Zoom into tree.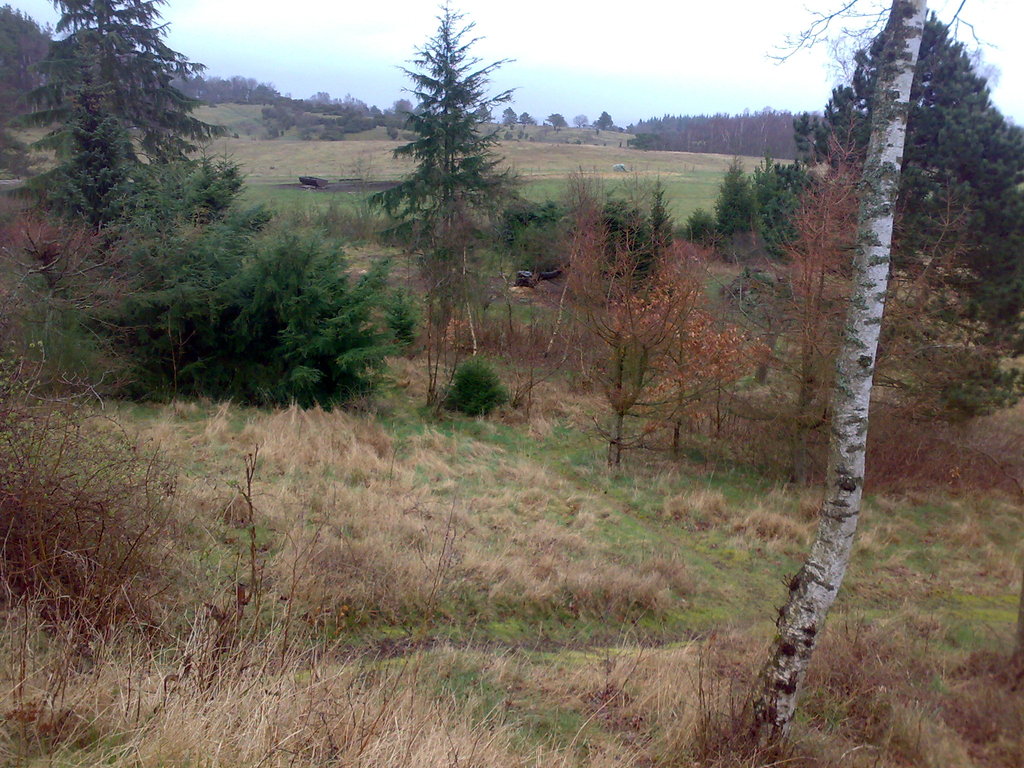
Zoom target: bbox=(598, 164, 677, 294).
